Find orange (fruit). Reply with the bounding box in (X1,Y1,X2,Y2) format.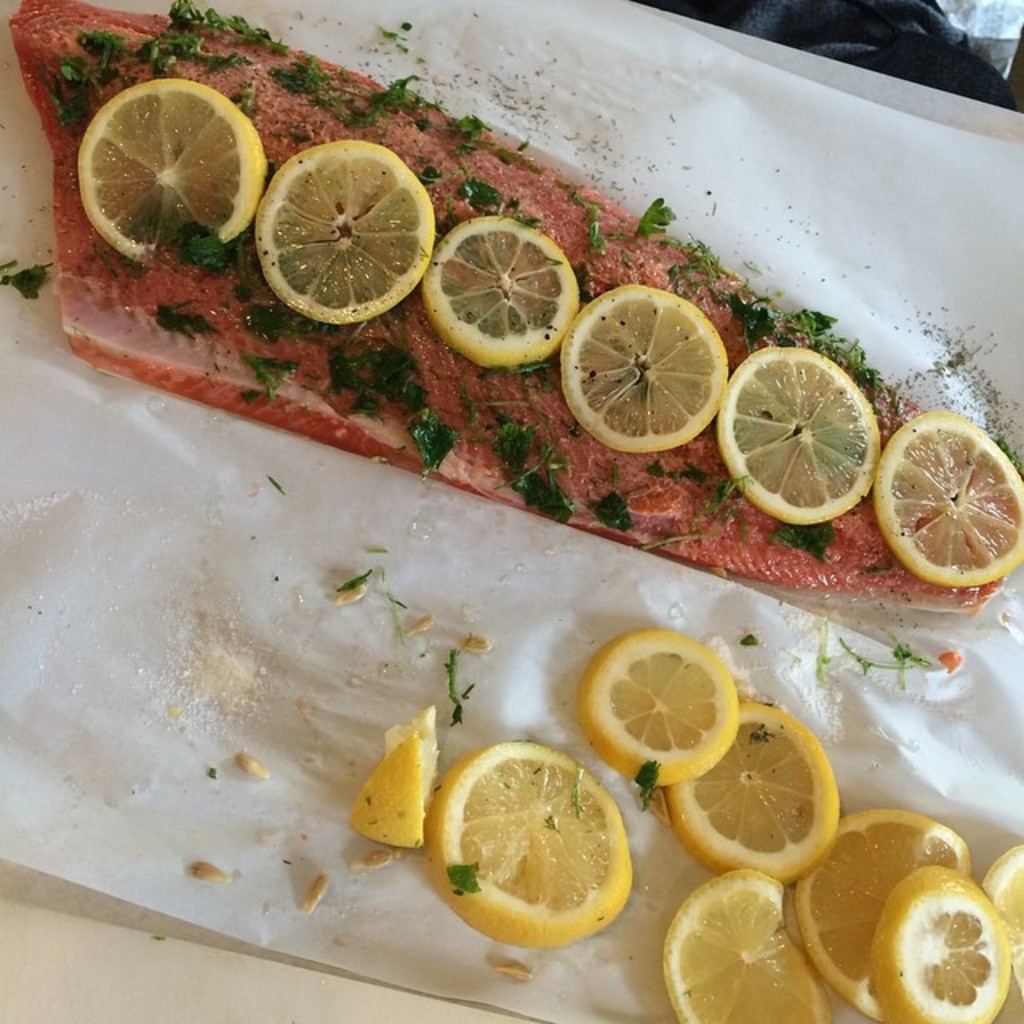
(678,730,861,898).
